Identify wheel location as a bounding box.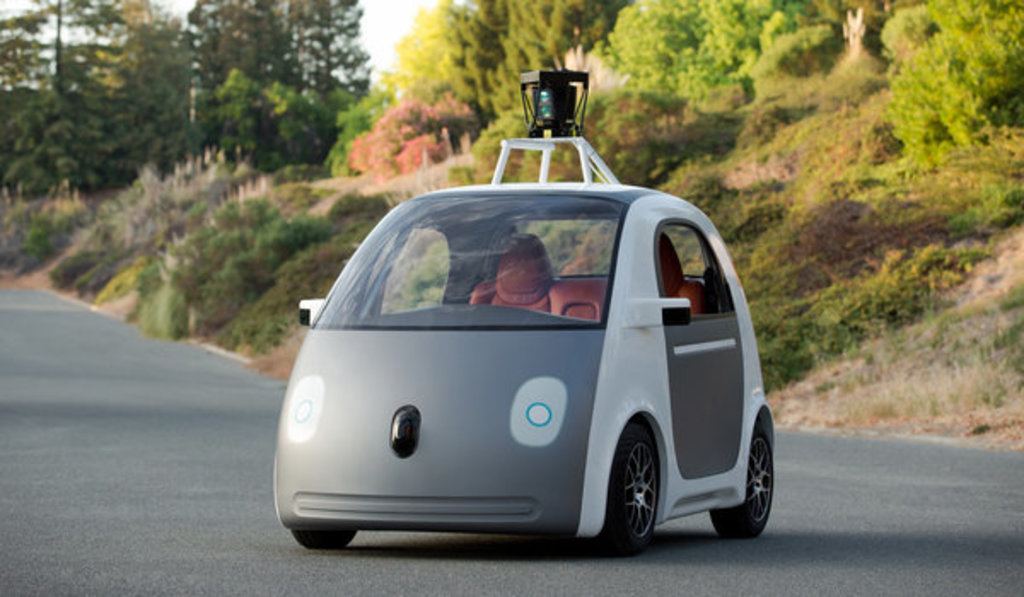
613, 425, 666, 548.
